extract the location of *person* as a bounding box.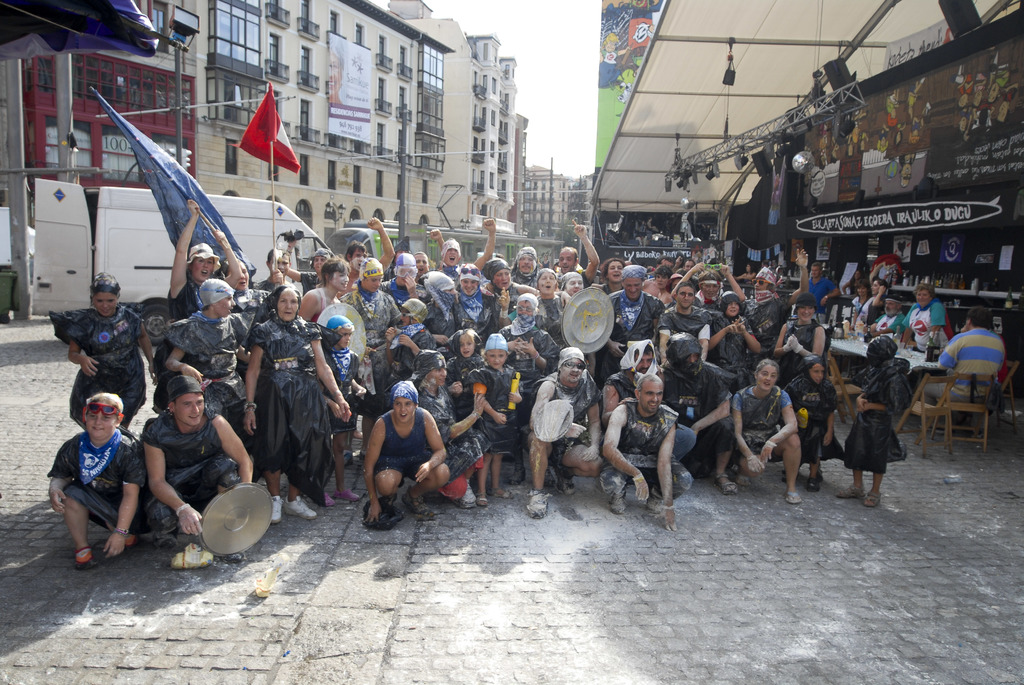
[x1=502, y1=291, x2=563, y2=418].
